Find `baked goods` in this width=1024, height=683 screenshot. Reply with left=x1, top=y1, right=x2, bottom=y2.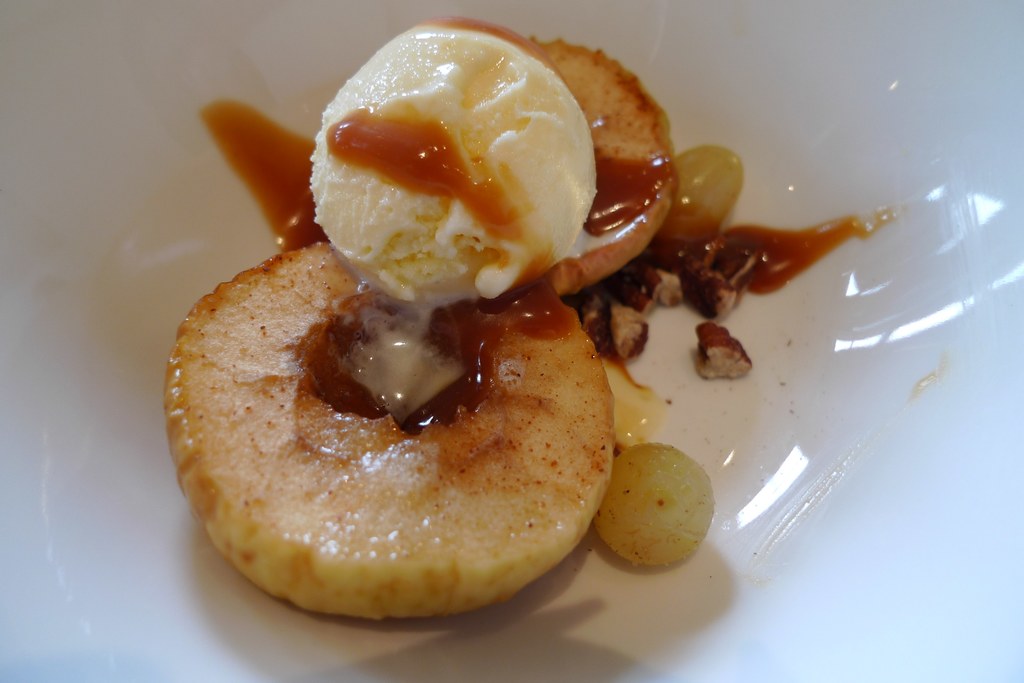
left=159, top=236, right=615, bottom=620.
